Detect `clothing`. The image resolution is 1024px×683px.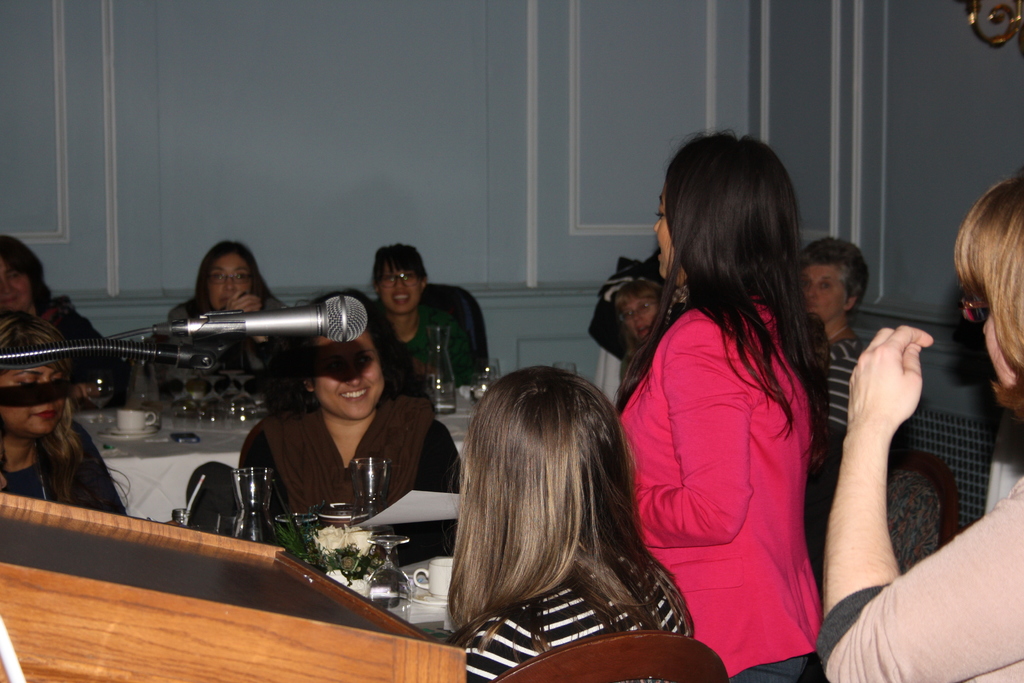
bbox=[619, 285, 820, 682].
